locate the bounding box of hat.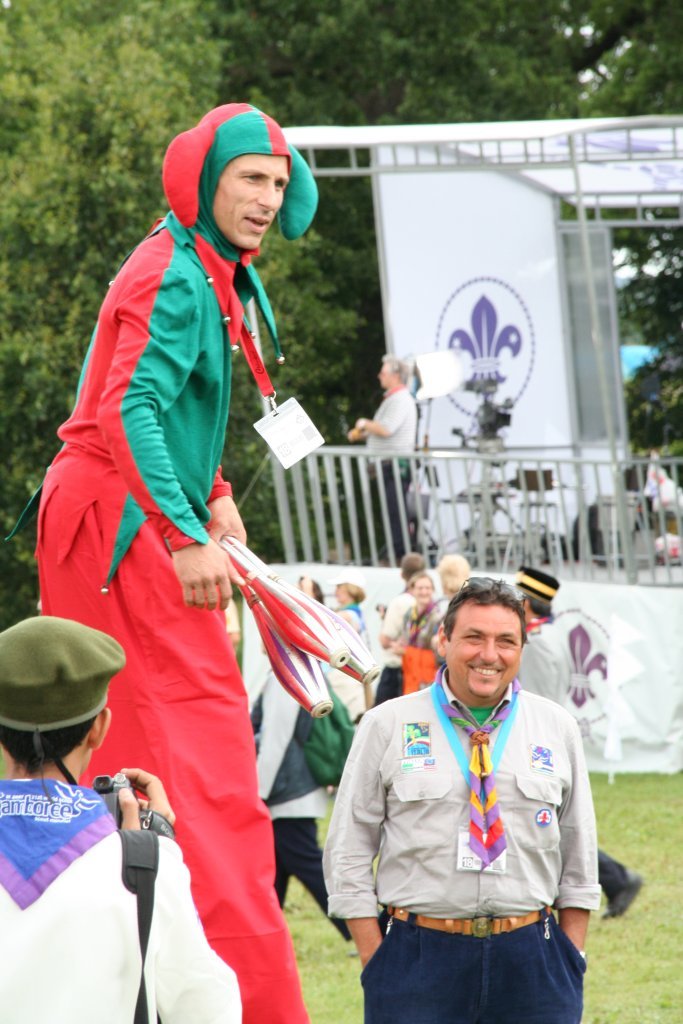
Bounding box: BBox(507, 564, 559, 604).
